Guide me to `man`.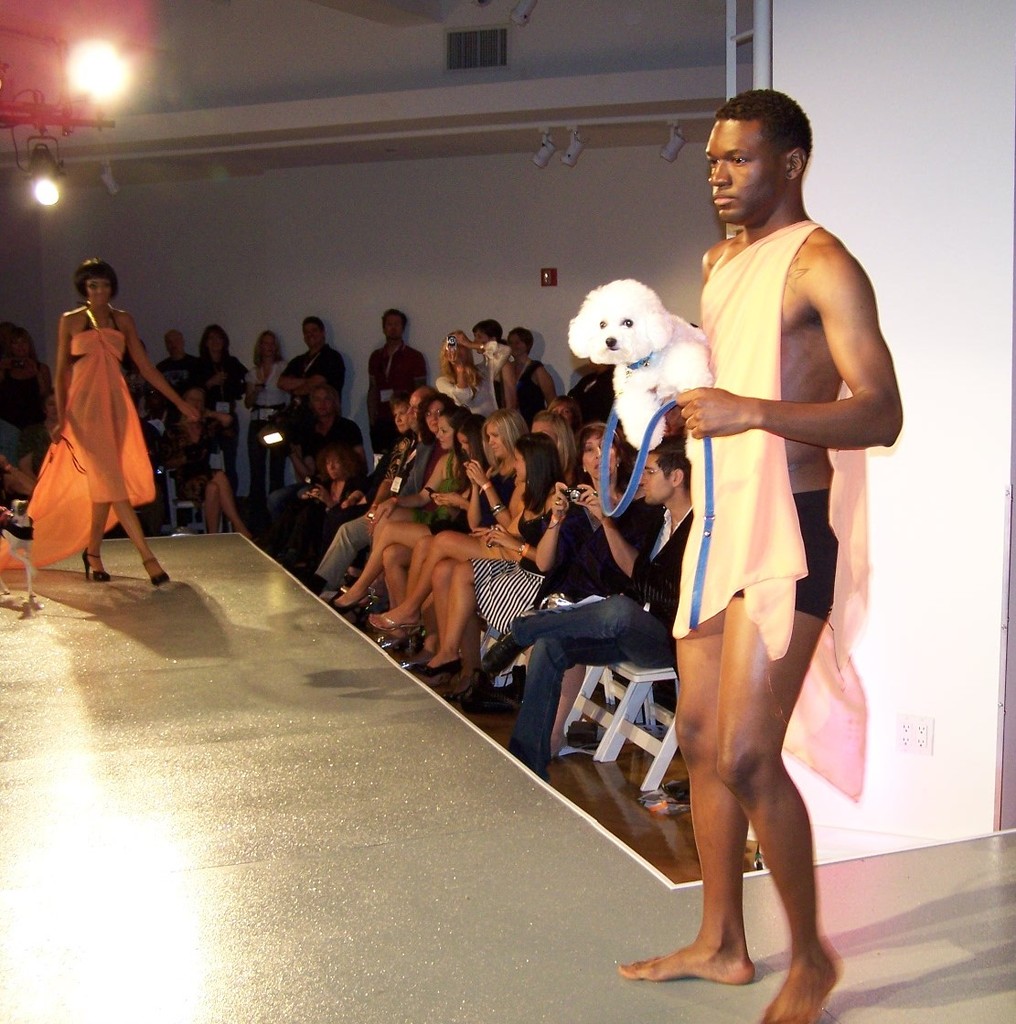
Guidance: x1=366, y1=306, x2=432, y2=471.
